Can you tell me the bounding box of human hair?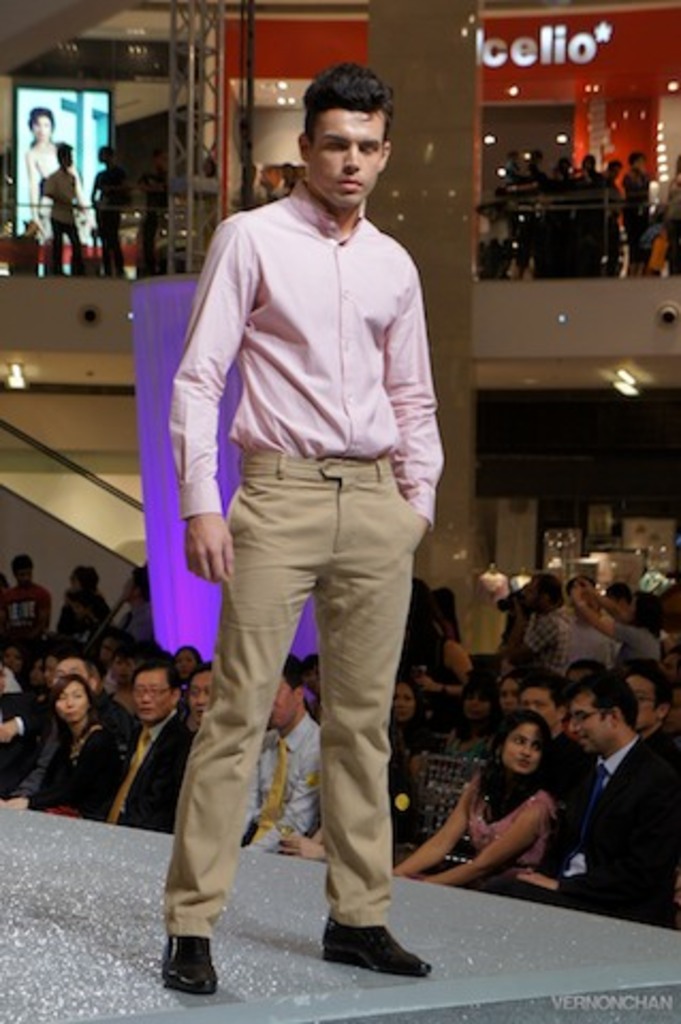
<region>632, 145, 643, 158</region>.
